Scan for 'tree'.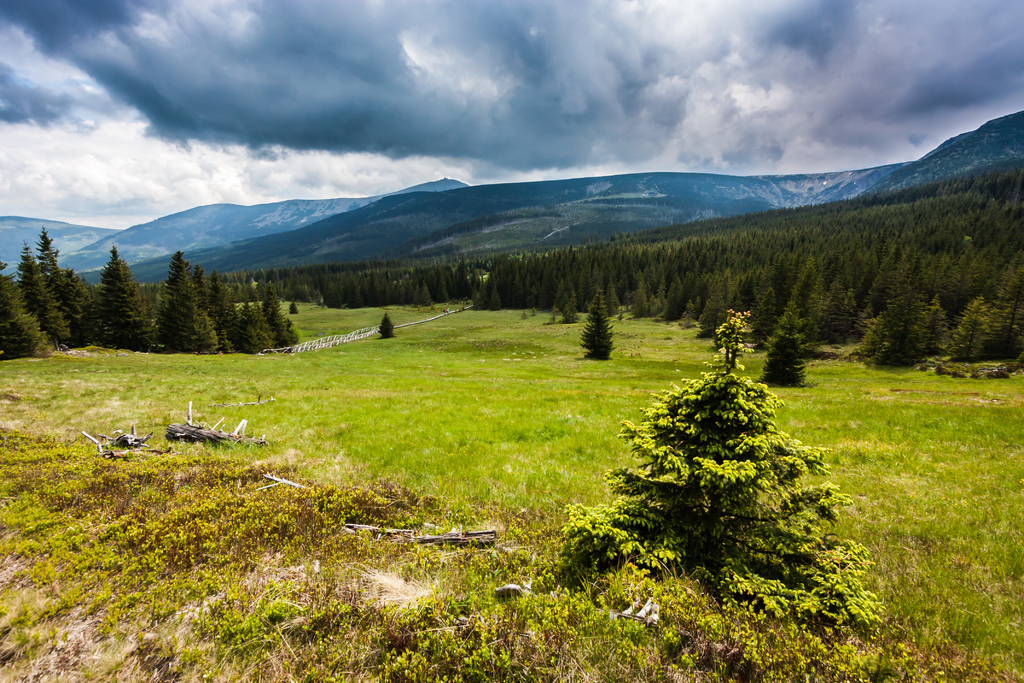
Scan result: bbox=(260, 281, 297, 344).
